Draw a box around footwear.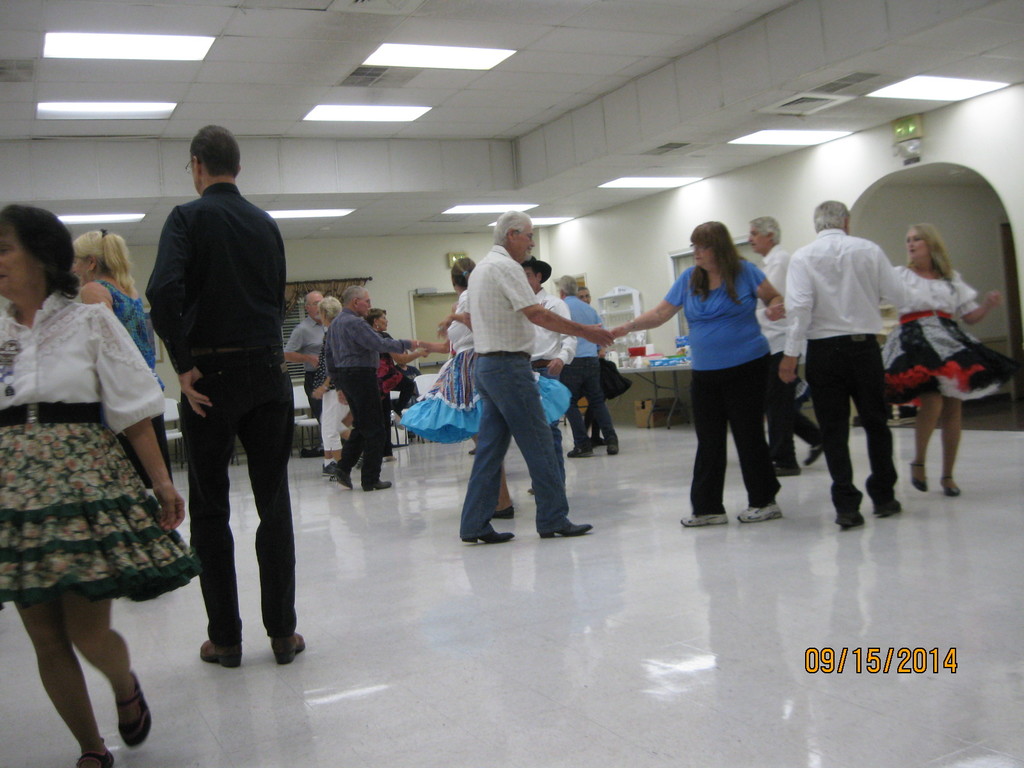
left=493, top=504, right=516, bottom=519.
